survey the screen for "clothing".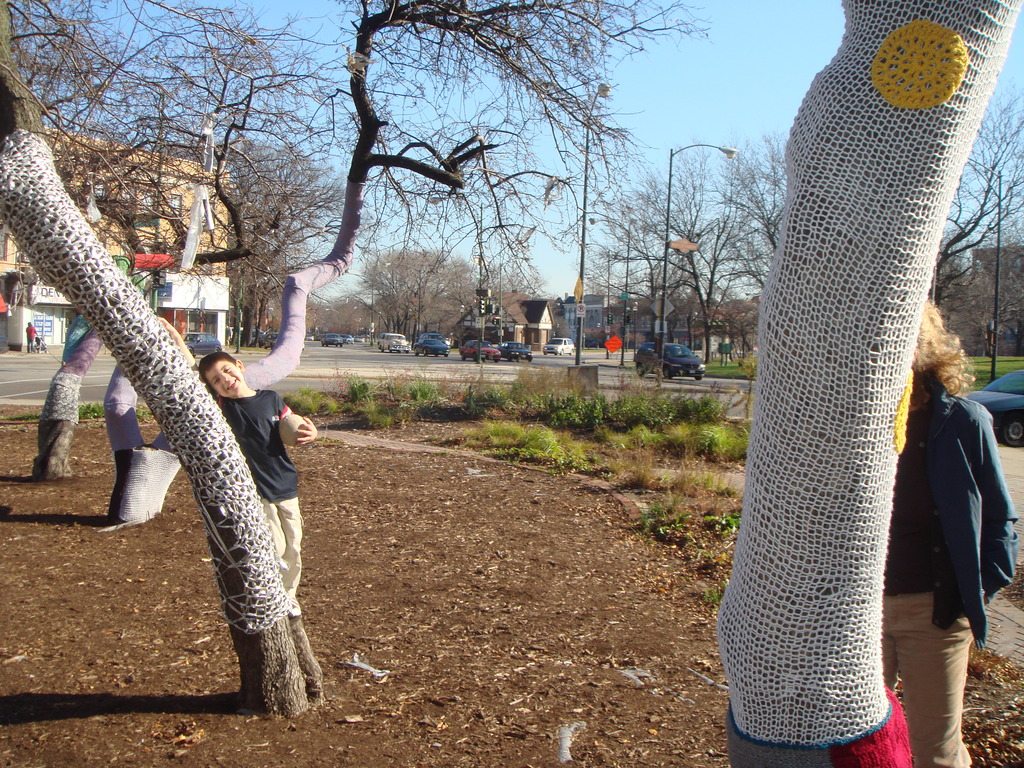
Survey found: 883:370:1020:767.
